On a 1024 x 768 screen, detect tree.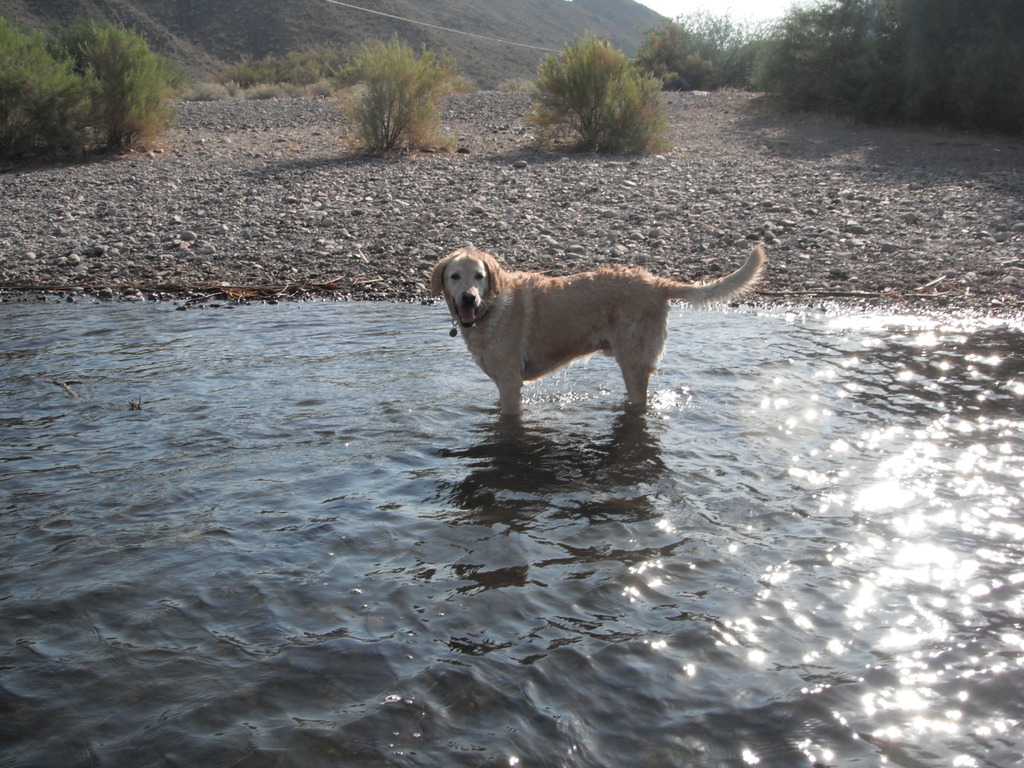
box=[0, 3, 100, 162].
